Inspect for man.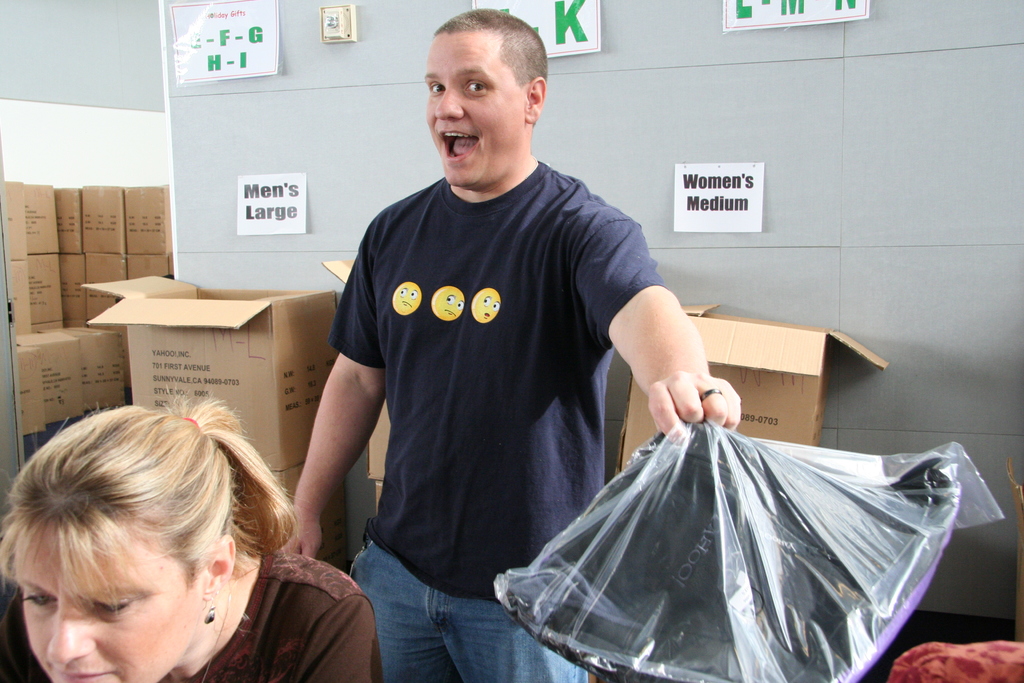
Inspection: [x1=312, y1=7, x2=685, y2=667].
